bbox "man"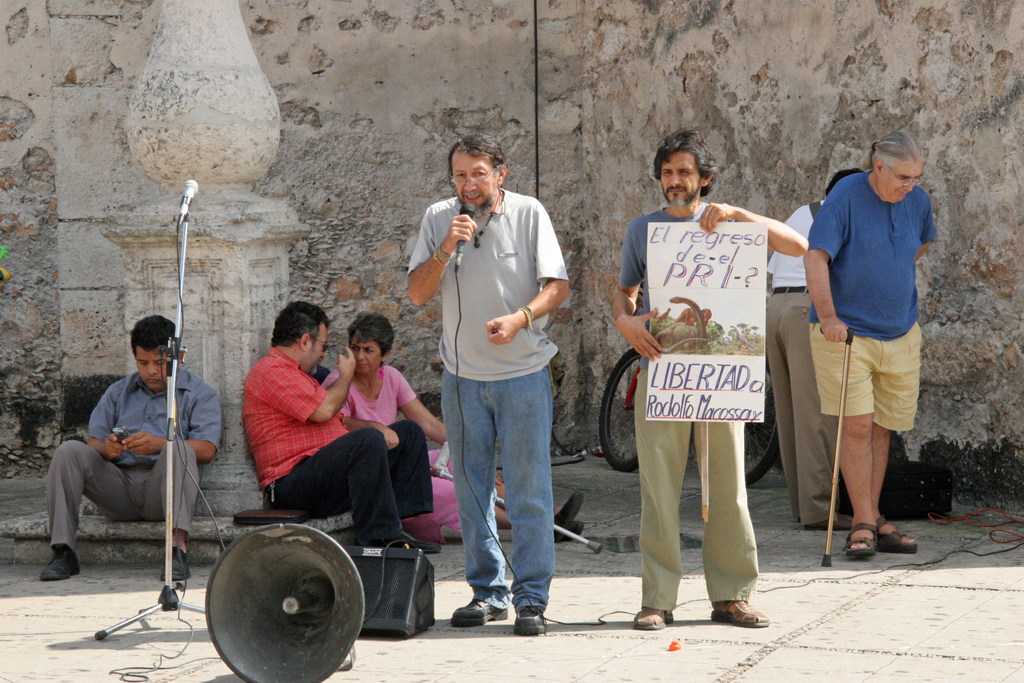
x1=803, y1=126, x2=939, y2=554
